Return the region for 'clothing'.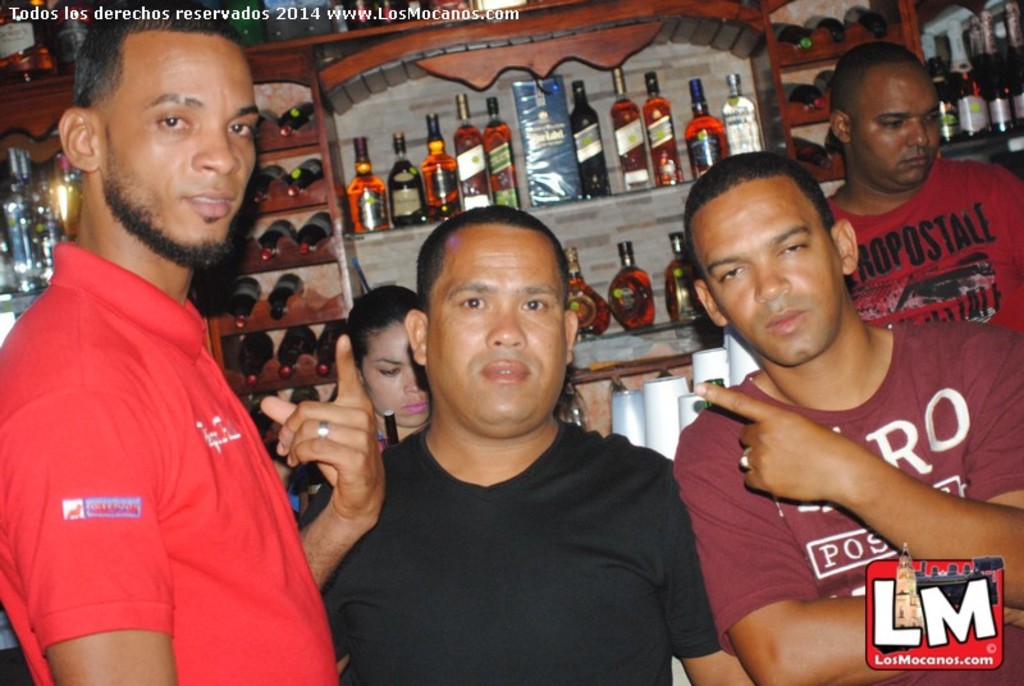
box(307, 426, 712, 685).
